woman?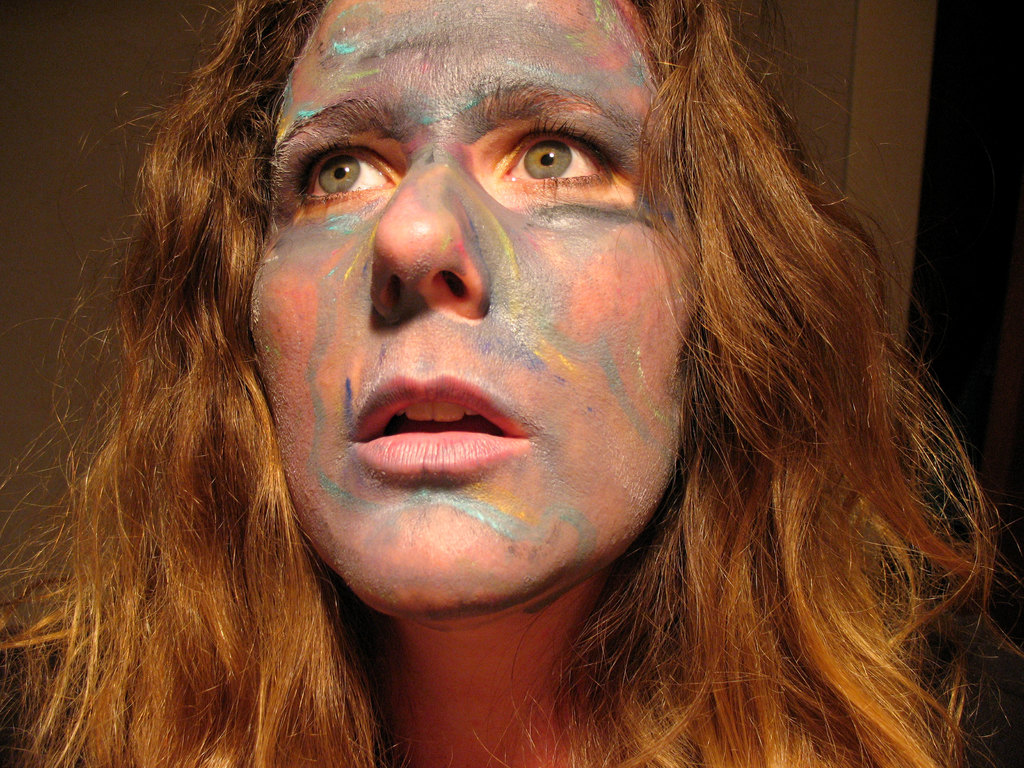
detection(24, 7, 965, 767)
